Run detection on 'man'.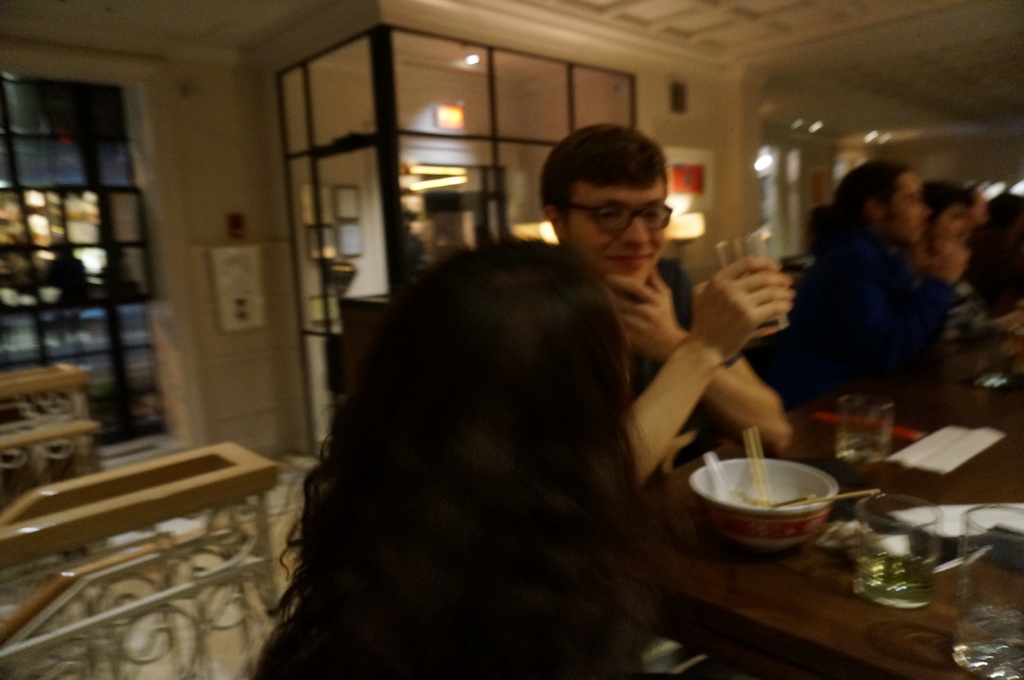
Result: <box>794,160,971,399</box>.
